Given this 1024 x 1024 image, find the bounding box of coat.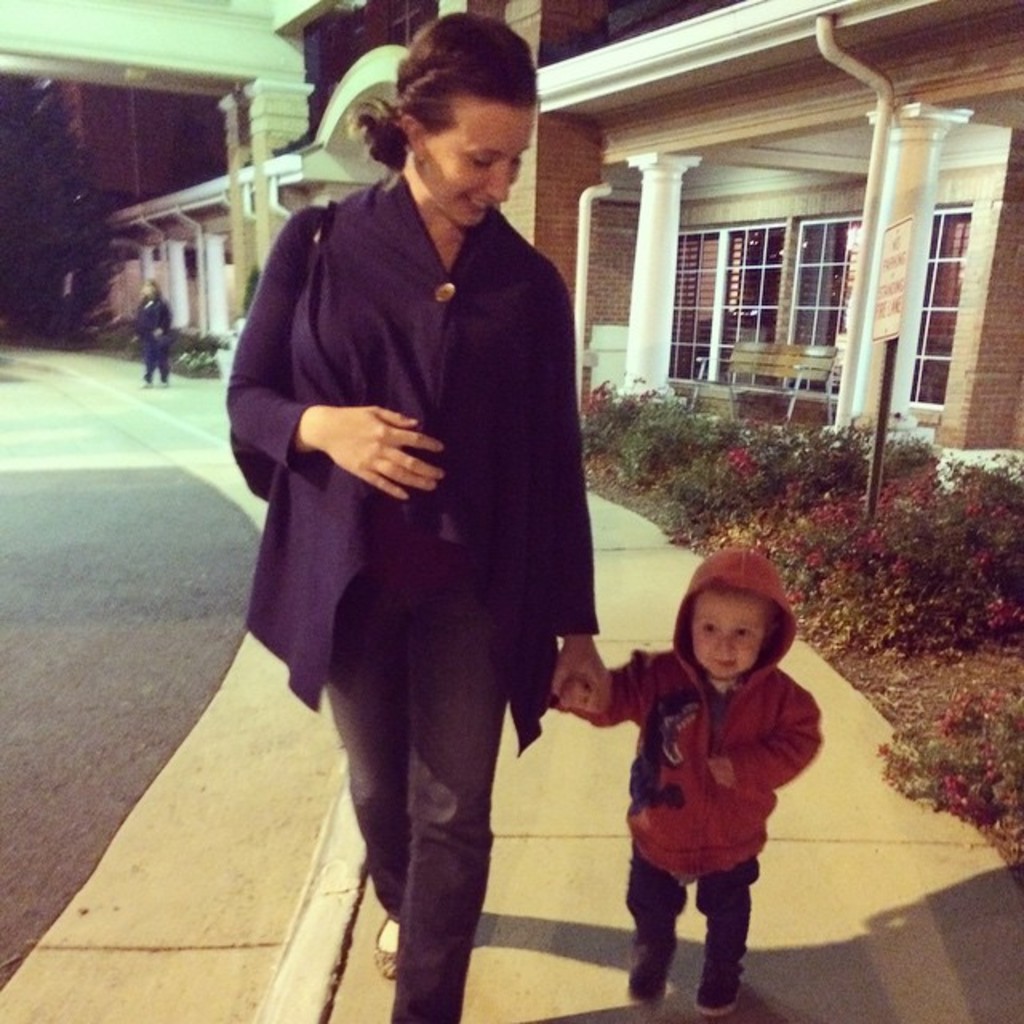
242,102,605,875.
